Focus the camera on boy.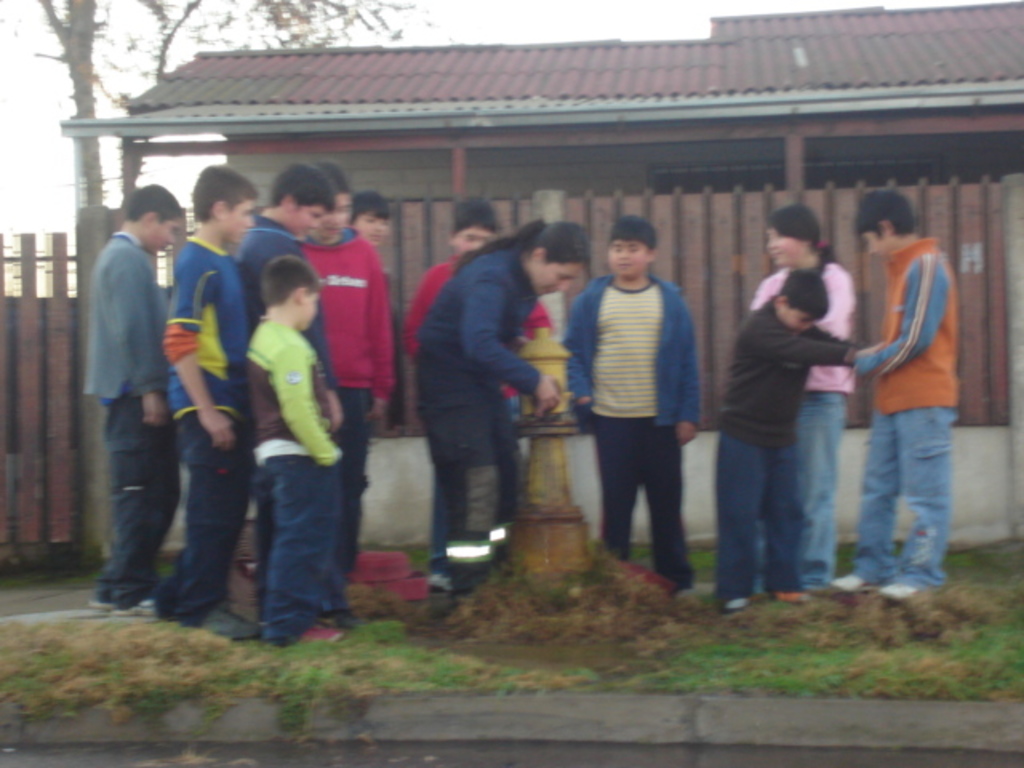
Focus region: detection(709, 262, 877, 616).
